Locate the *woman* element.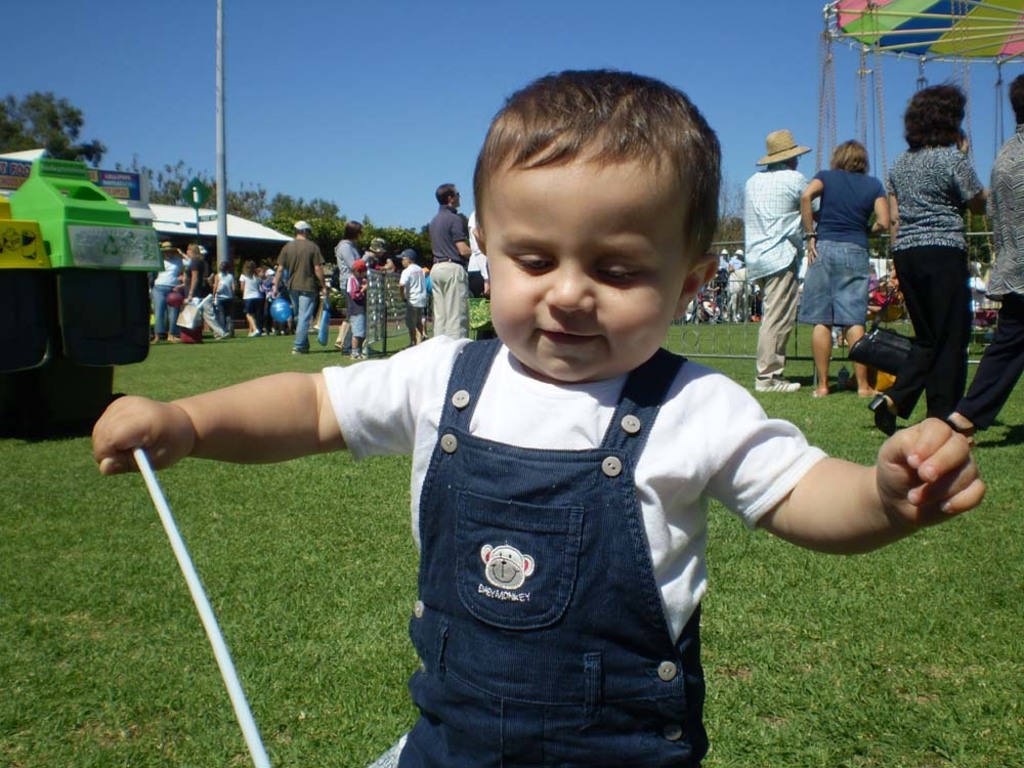
Element bbox: pyautogui.locateOnScreen(795, 138, 892, 402).
